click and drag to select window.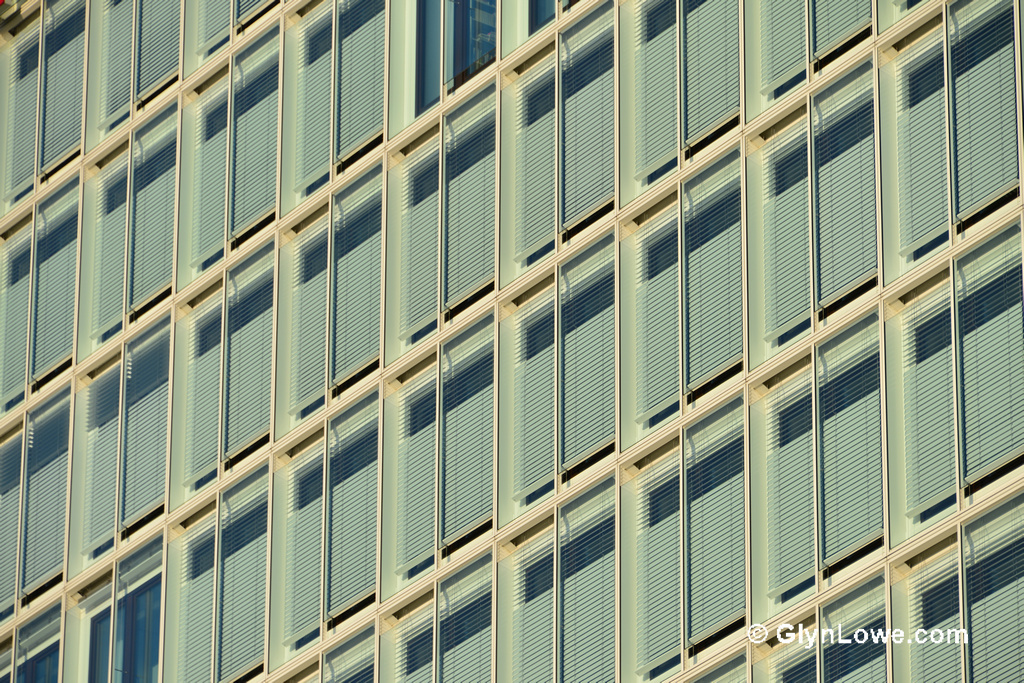
Selection: {"left": 79, "top": 0, "right": 190, "bottom": 142}.
